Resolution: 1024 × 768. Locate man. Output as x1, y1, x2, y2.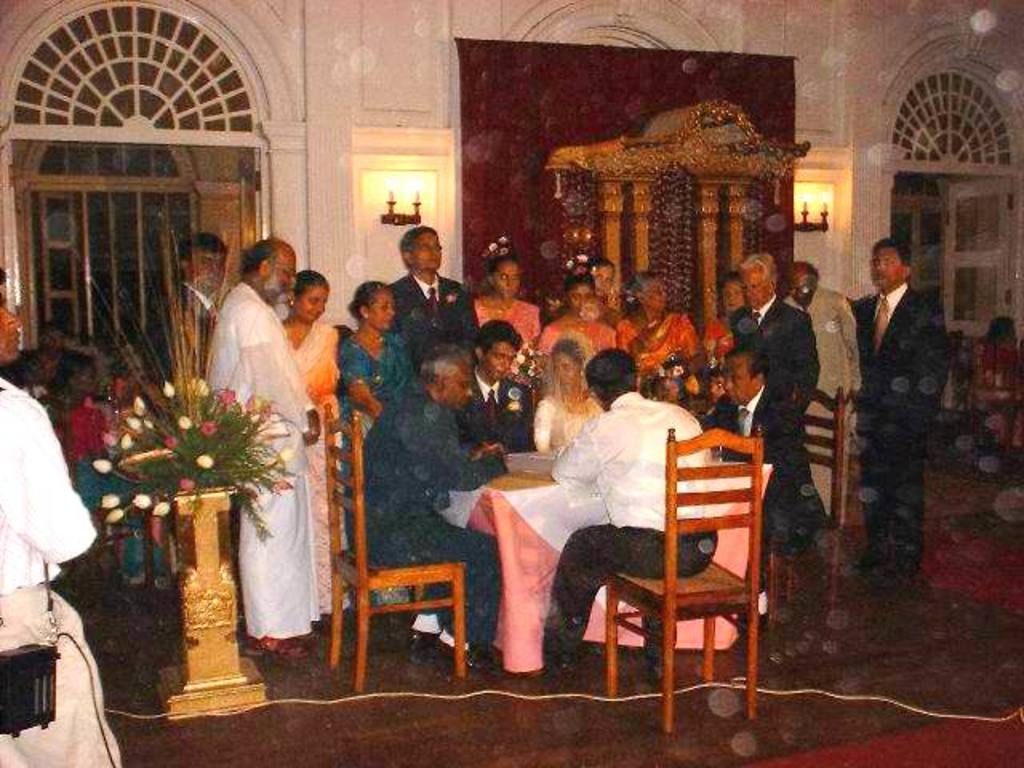
454, 318, 533, 454.
